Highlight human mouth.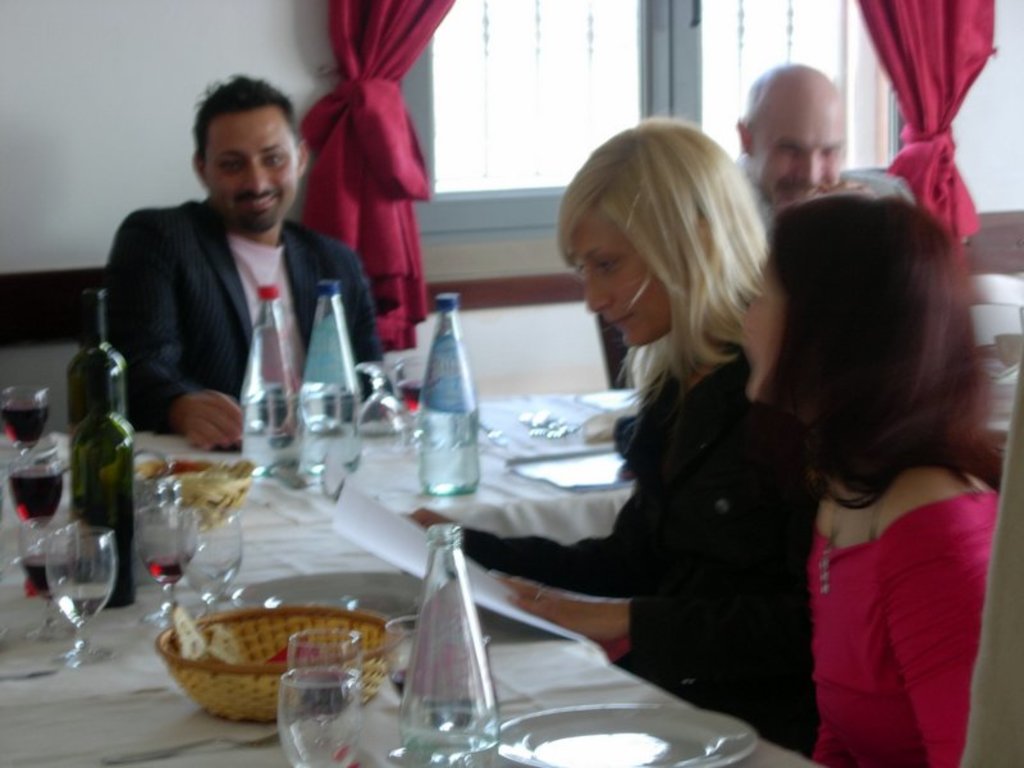
Highlighted region: l=782, t=186, r=815, b=205.
